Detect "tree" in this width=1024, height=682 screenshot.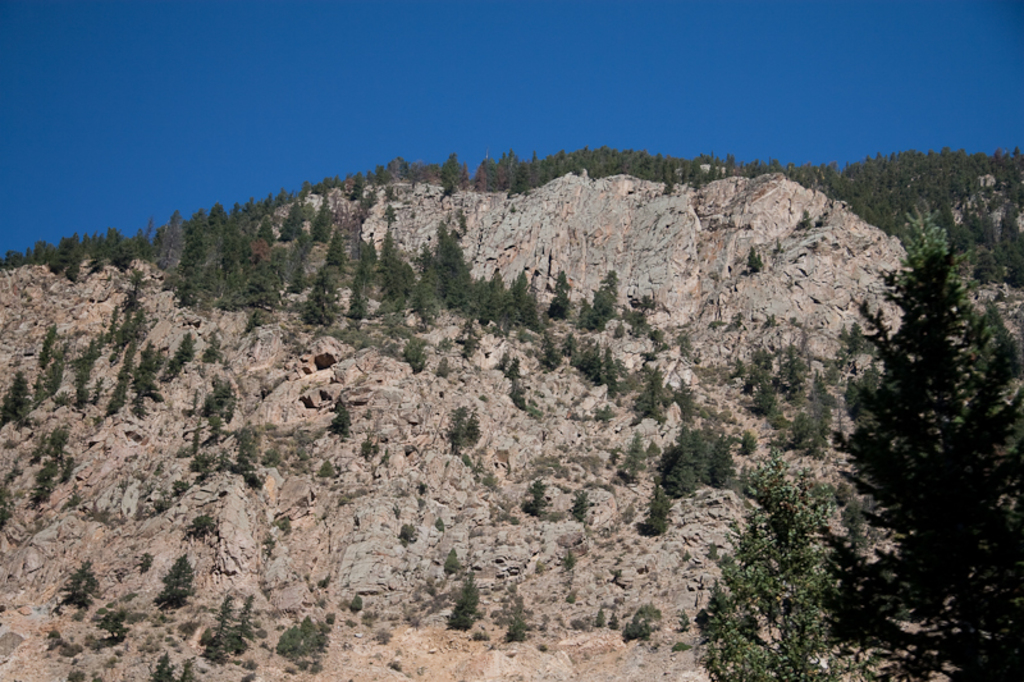
Detection: <region>517, 477, 552, 519</region>.
